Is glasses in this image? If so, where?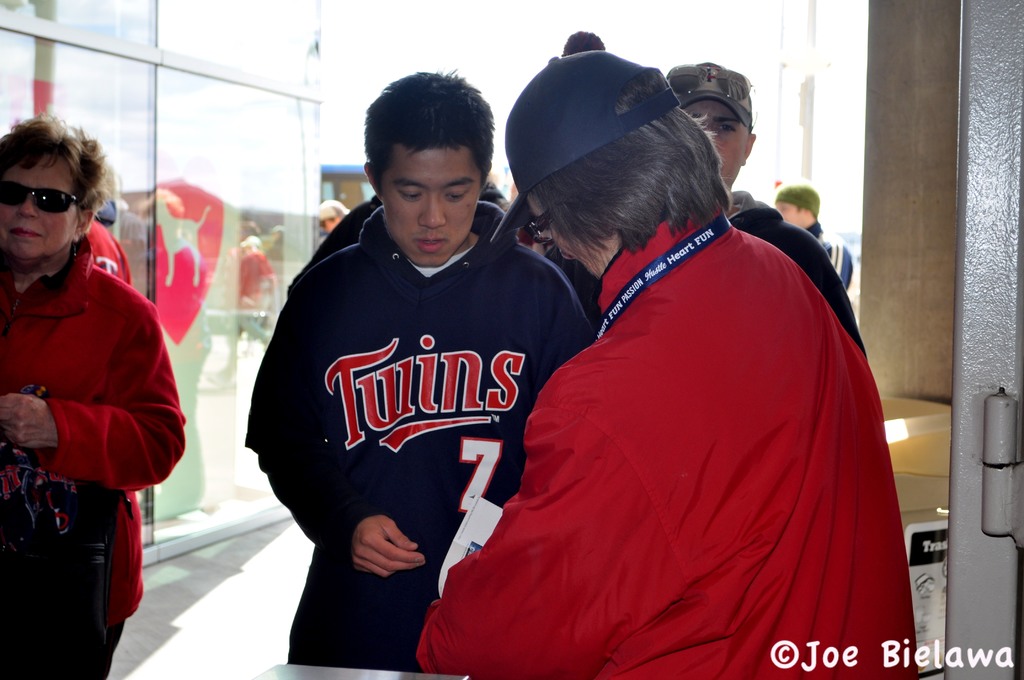
Yes, at [left=527, top=212, right=554, bottom=249].
